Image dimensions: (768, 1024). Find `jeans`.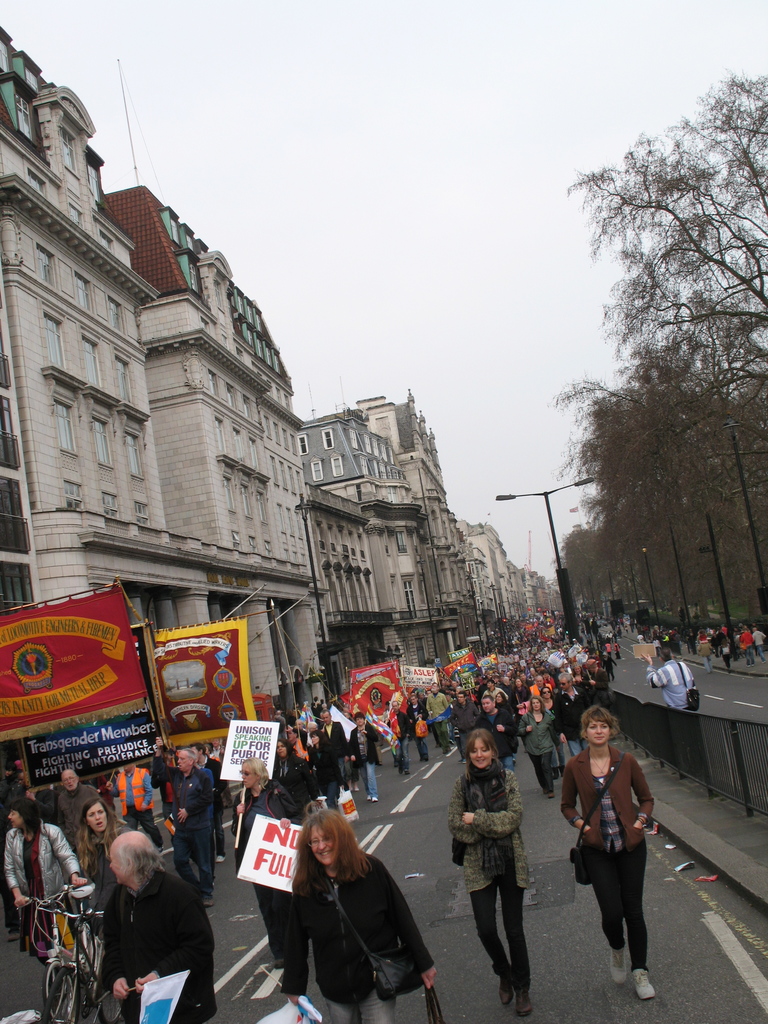
detection(571, 739, 583, 753).
